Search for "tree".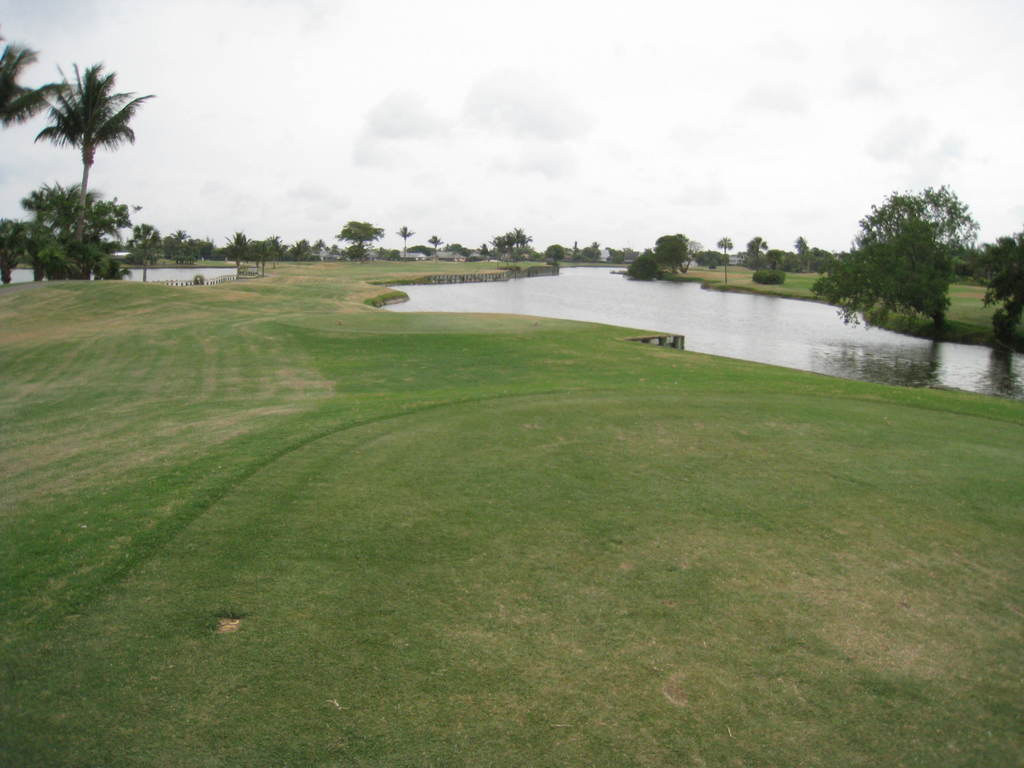
Found at rect(0, 217, 26, 279).
